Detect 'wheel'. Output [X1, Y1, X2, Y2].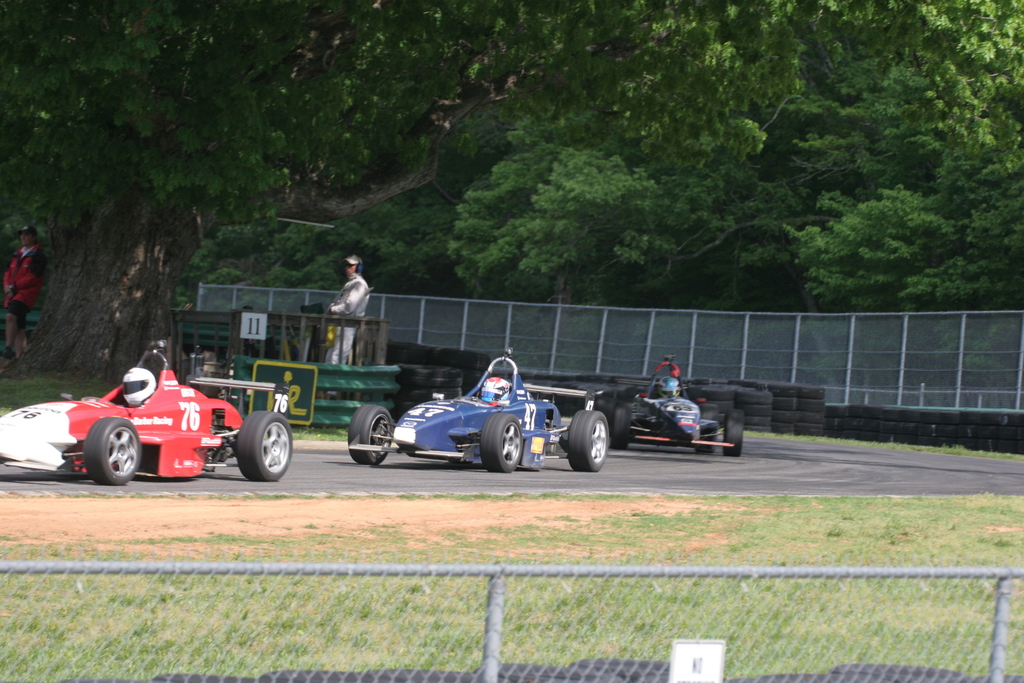
[344, 406, 397, 464].
